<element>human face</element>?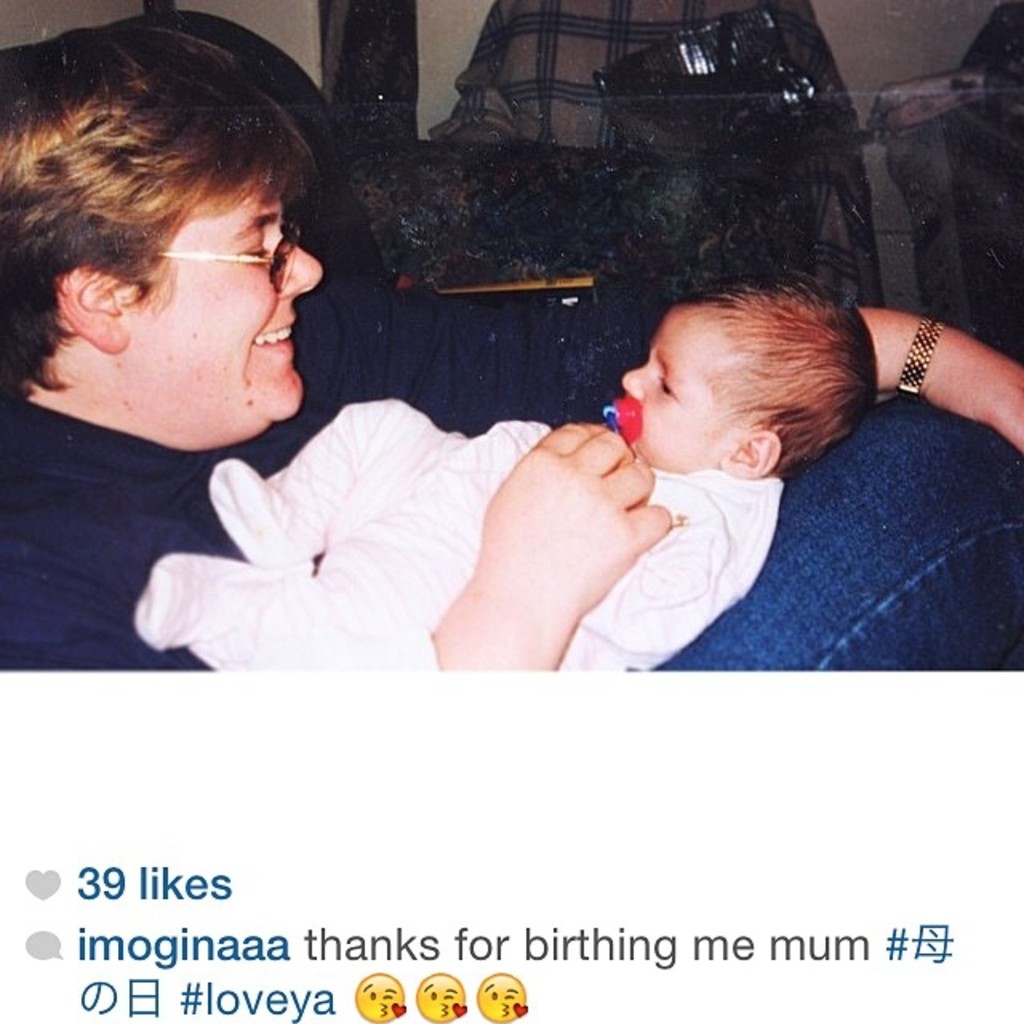
622, 306, 749, 474
